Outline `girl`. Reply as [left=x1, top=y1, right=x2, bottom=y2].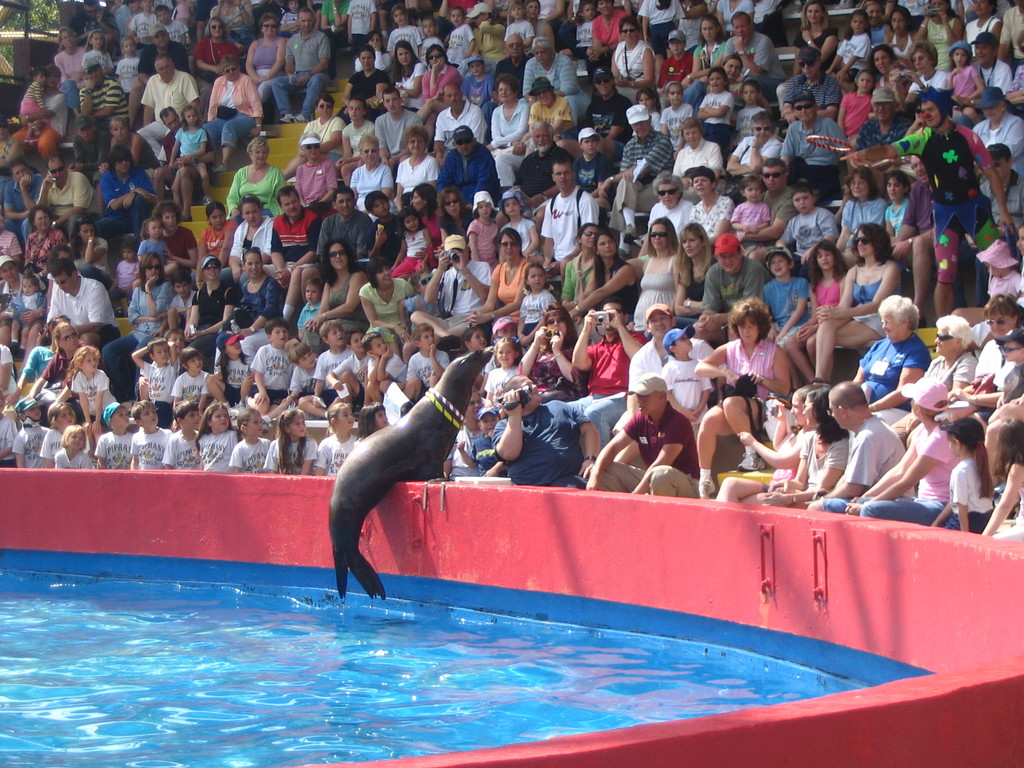
[left=697, top=72, right=732, bottom=161].
